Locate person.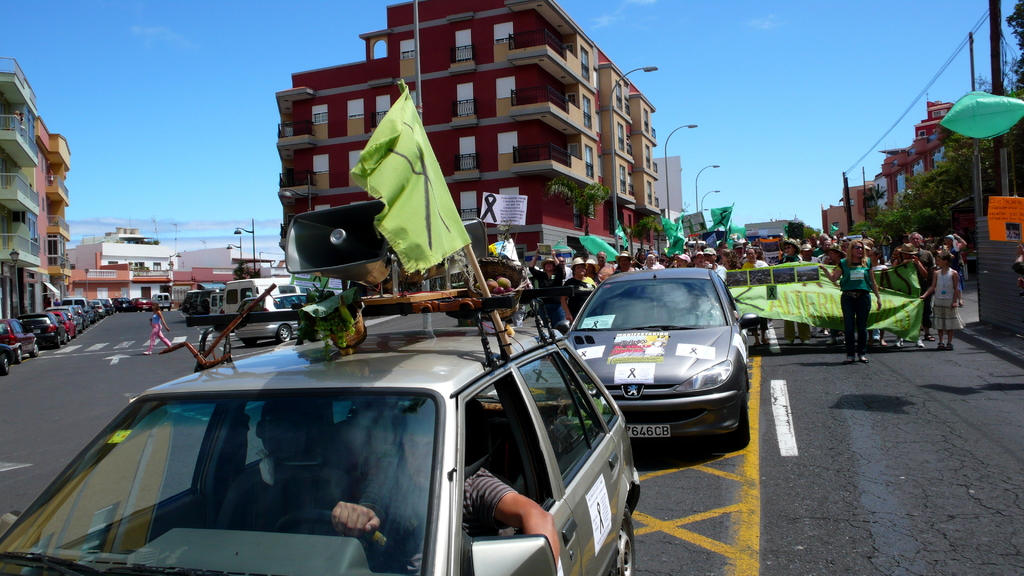
Bounding box: locate(144, 304, 172, 356).
